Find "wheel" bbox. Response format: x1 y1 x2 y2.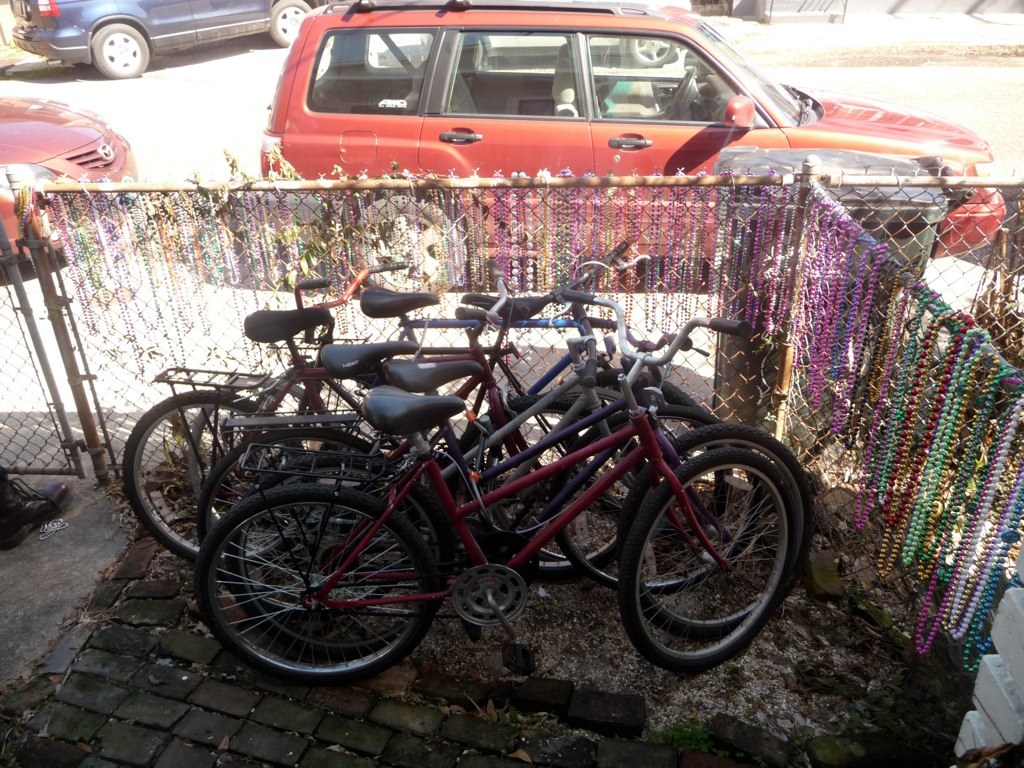
178 473 426 672.
